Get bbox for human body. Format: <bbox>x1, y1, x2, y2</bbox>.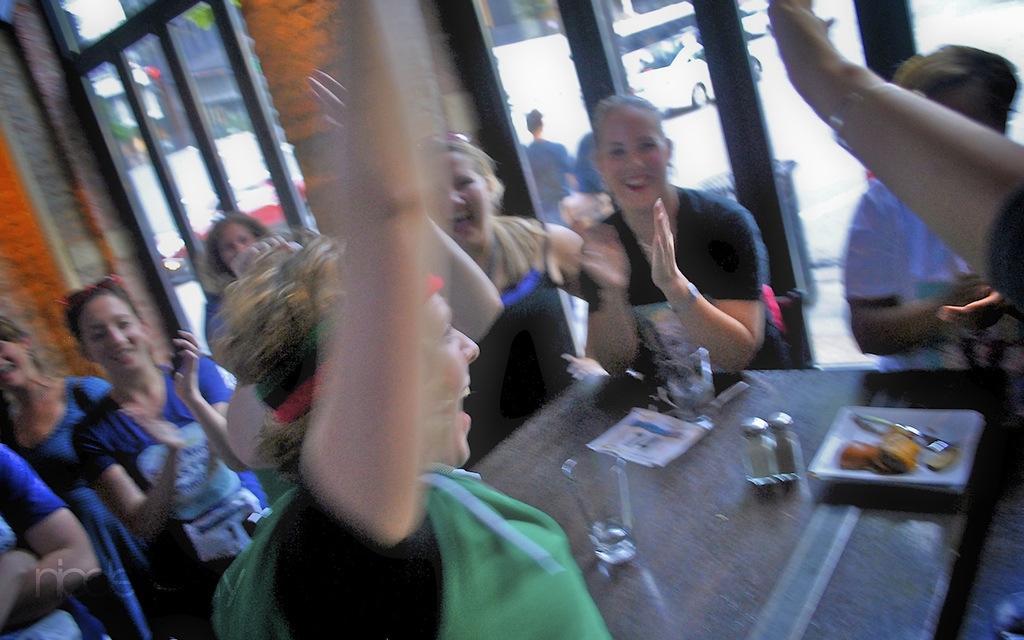
<bbox>210, 0, 618, 639</bbox>.
